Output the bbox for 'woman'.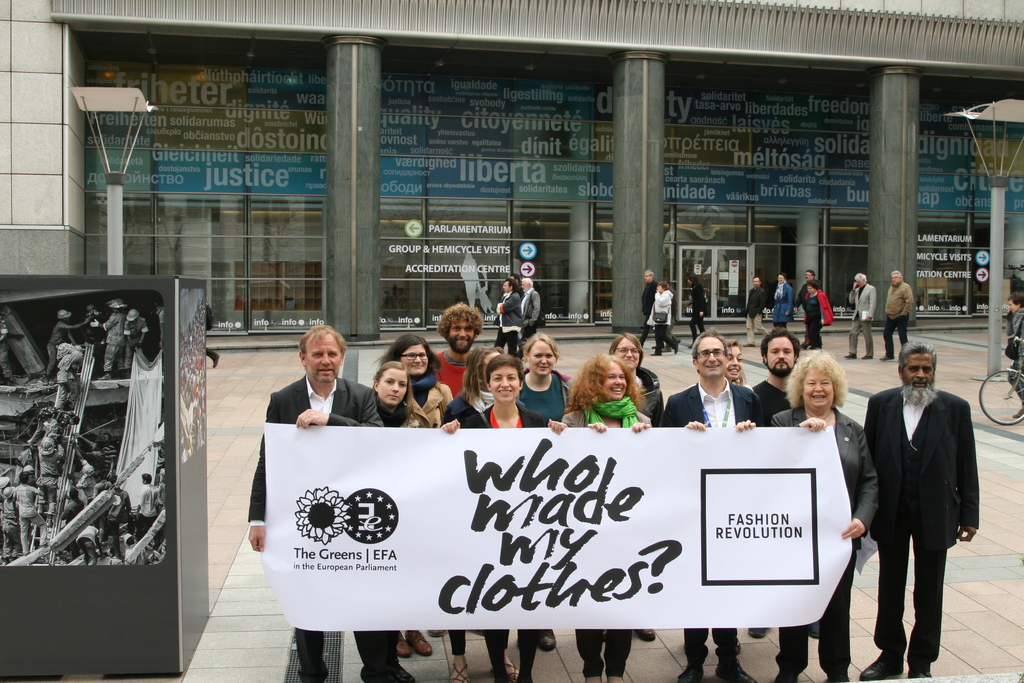
l=449, t=349, r=527, b=682.
